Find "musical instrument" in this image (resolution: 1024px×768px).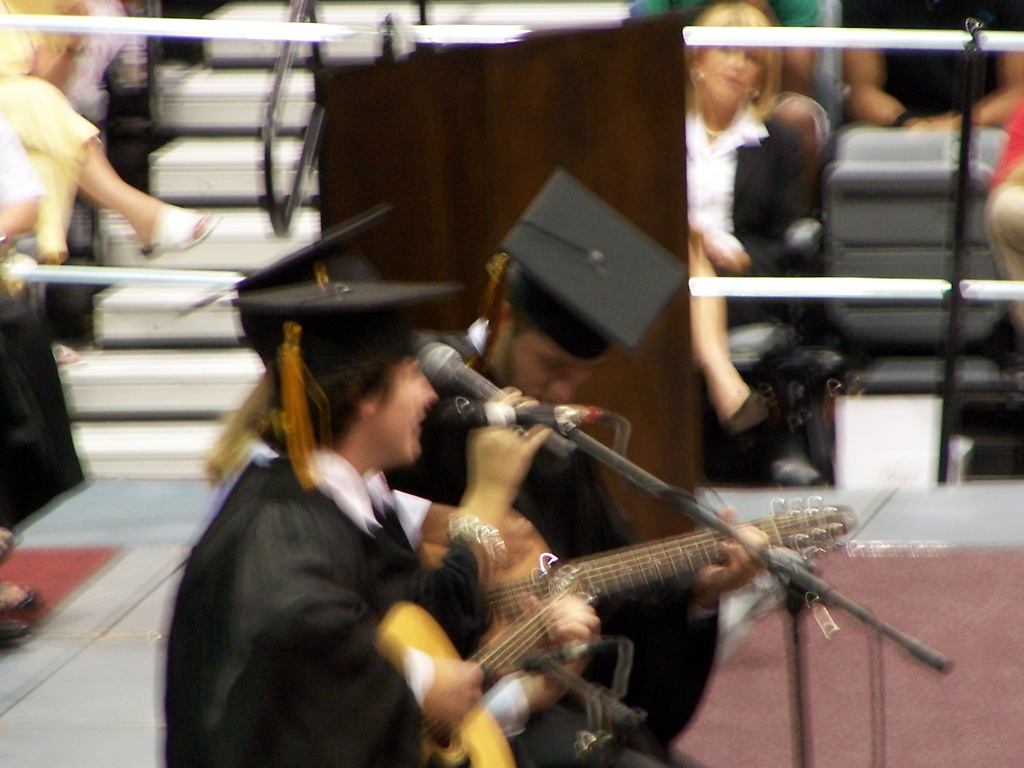
<bbox>305, 326, 899, 718</bbox>.
